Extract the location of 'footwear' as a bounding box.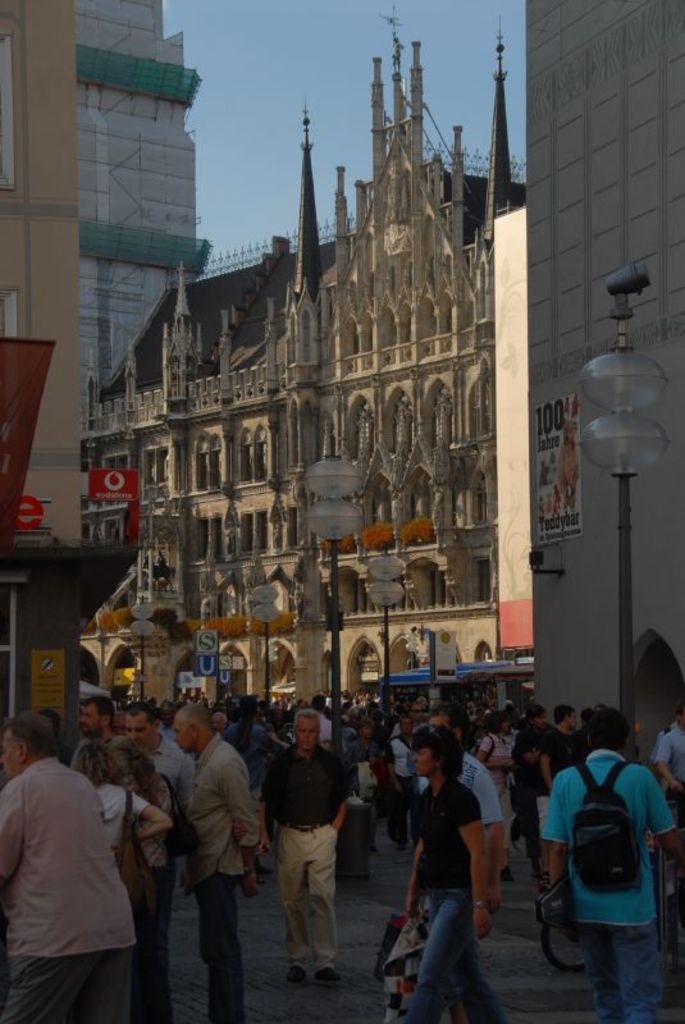
region(499, 867, 512, 878).
